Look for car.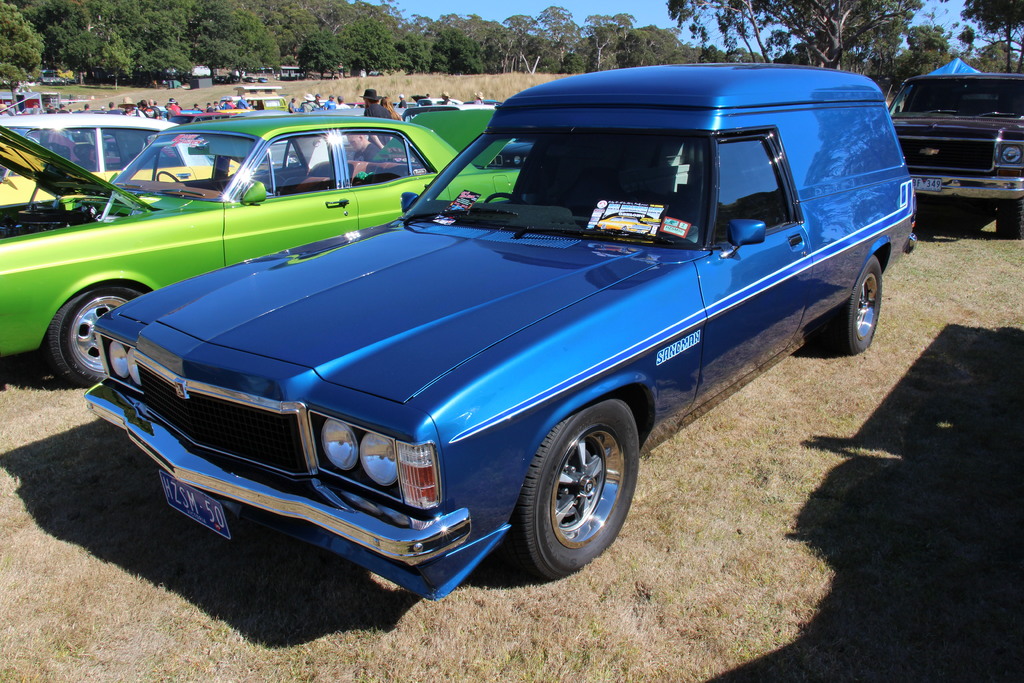
Found: <bbox>0, 128, 520, 388</bbox>.
